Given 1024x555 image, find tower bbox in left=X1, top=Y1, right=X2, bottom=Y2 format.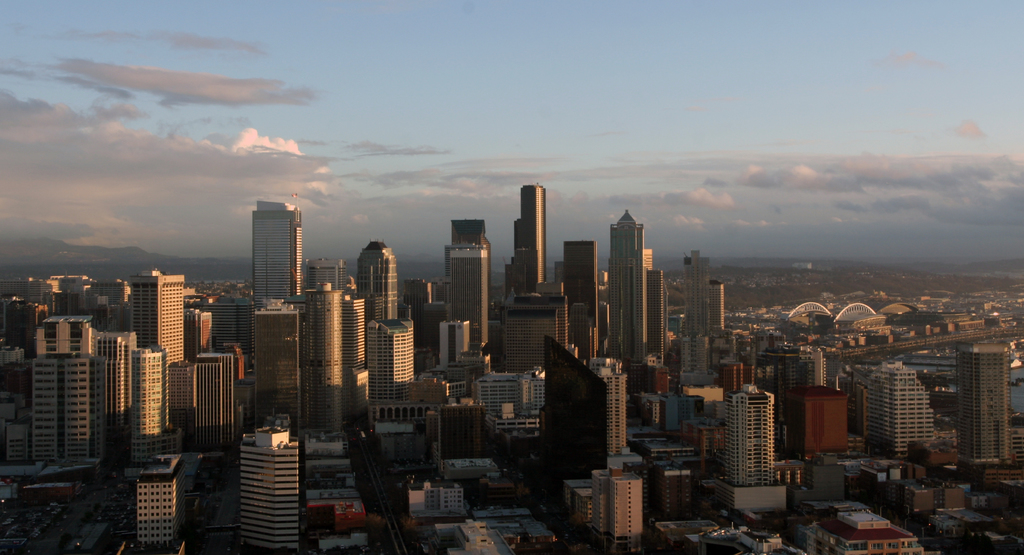
left=135, top=342, right=180, bottom=463.
